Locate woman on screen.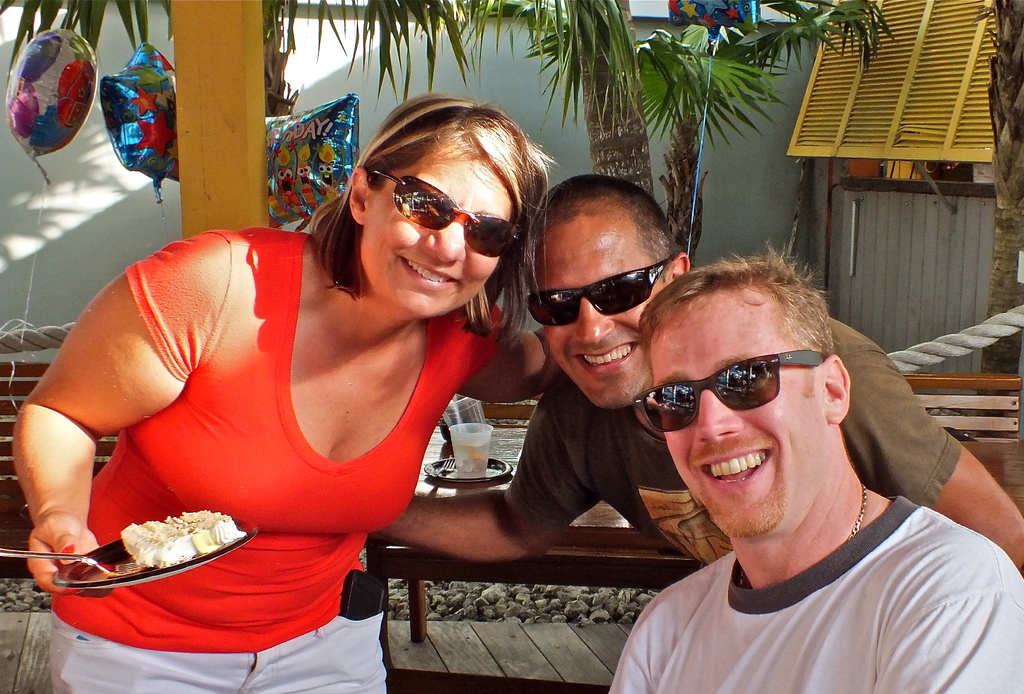
On screen at BBox(38, 115, 469, 674).
